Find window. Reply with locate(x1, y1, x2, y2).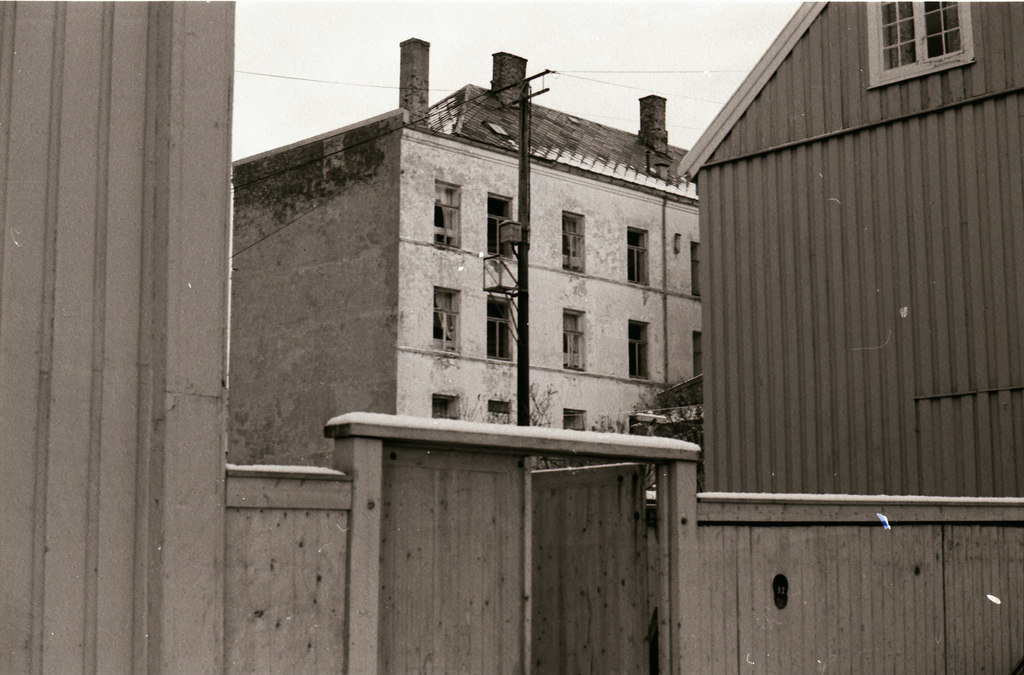
locate(431, 185, 461, 249).
